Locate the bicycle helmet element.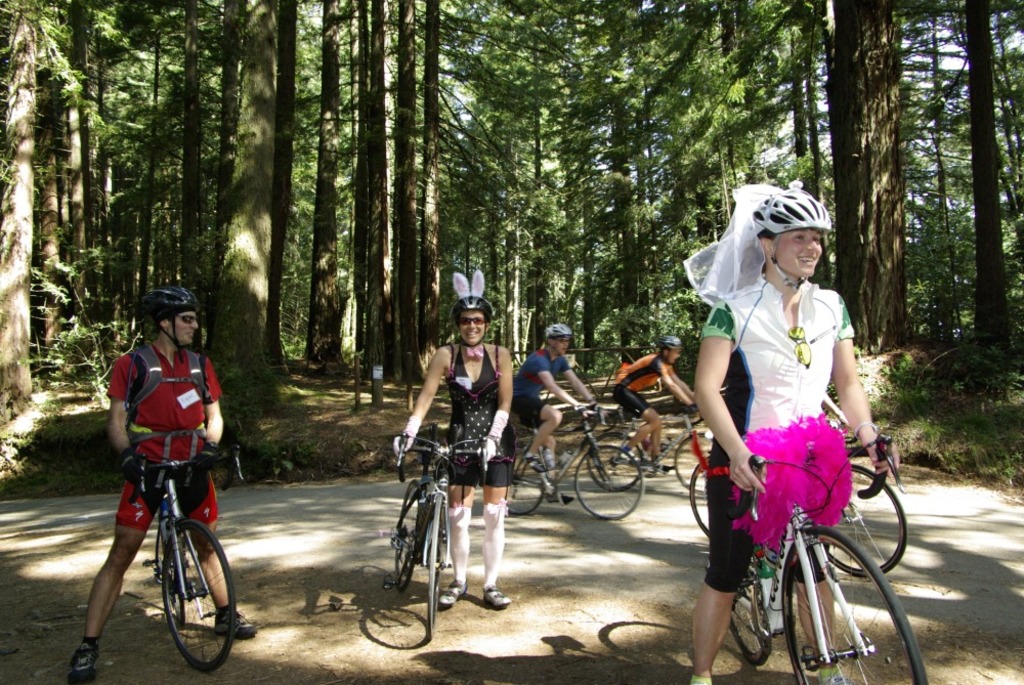
Element bbox: (x1=546, y1=328, x2=568, y2=335).
